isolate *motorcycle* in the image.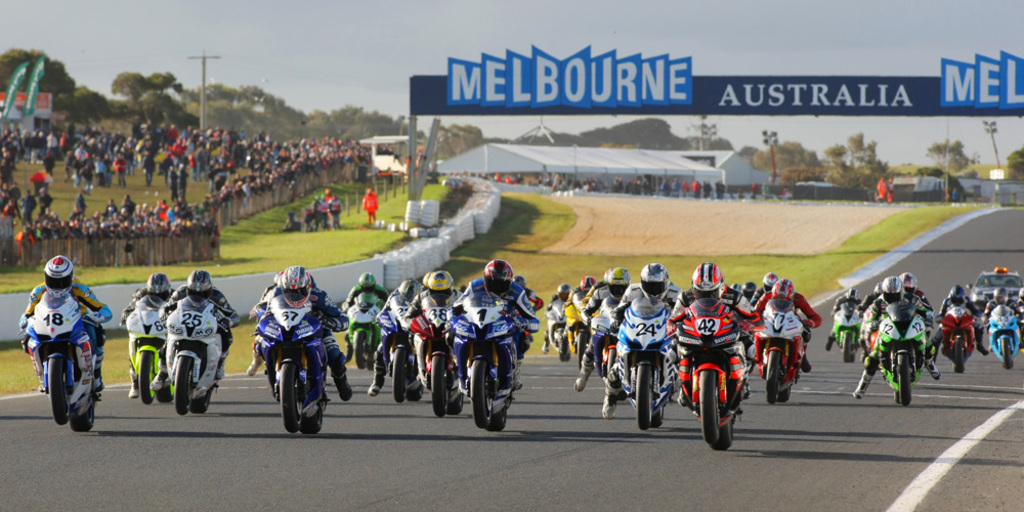
Isolated region: (161, 293, 226, 420).
